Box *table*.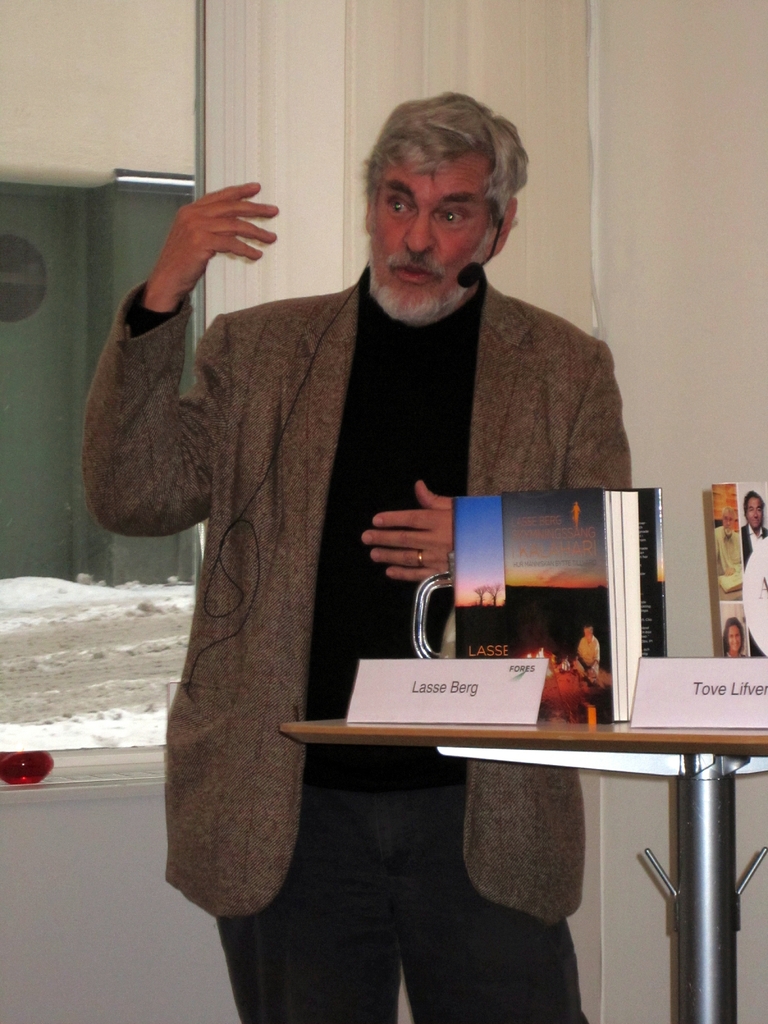
<bbox>307, 684, 743, 1013</bbox>.
